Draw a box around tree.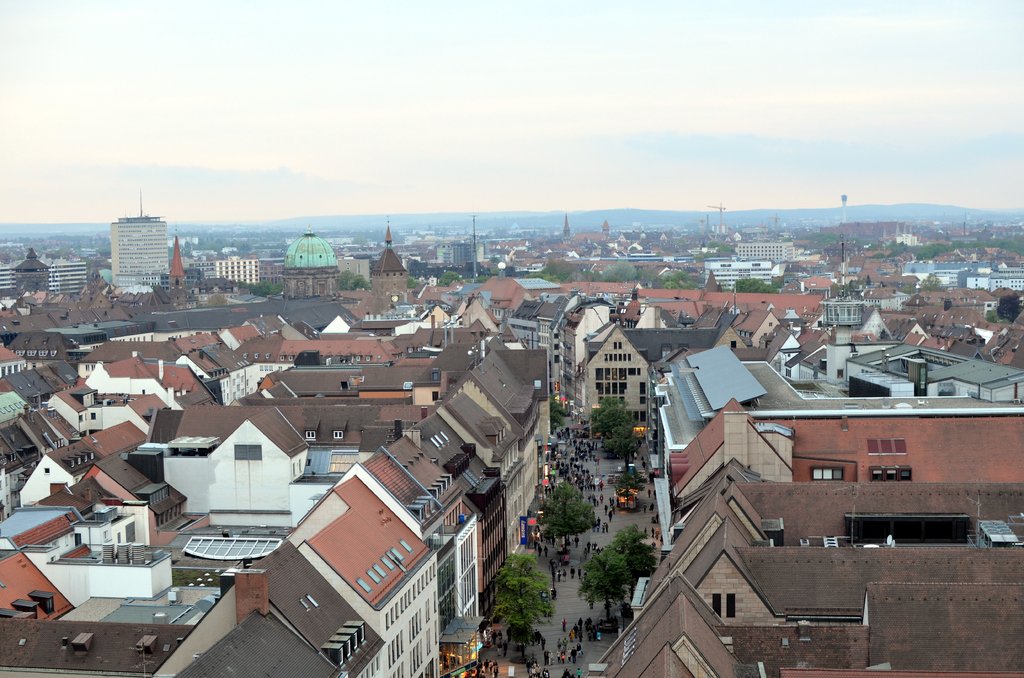
[left=805, top=234, right=1019, bottom=254].
